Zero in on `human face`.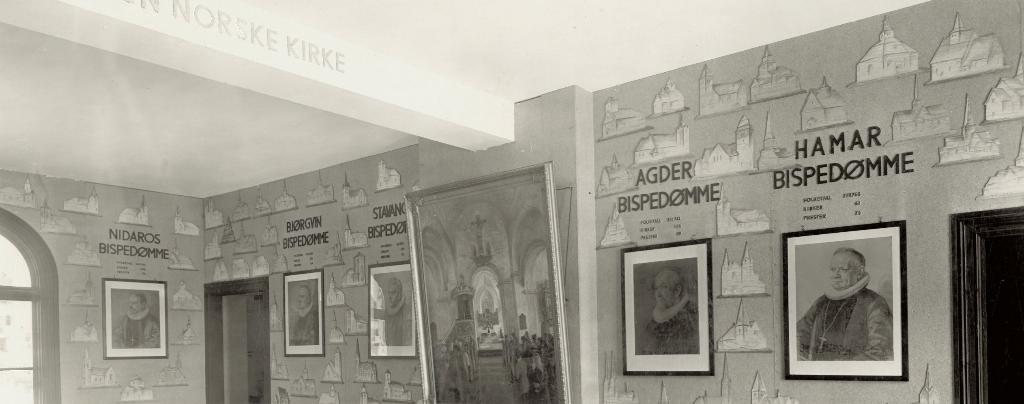
Zeroed in: crop(657, 278, 670, 301).
